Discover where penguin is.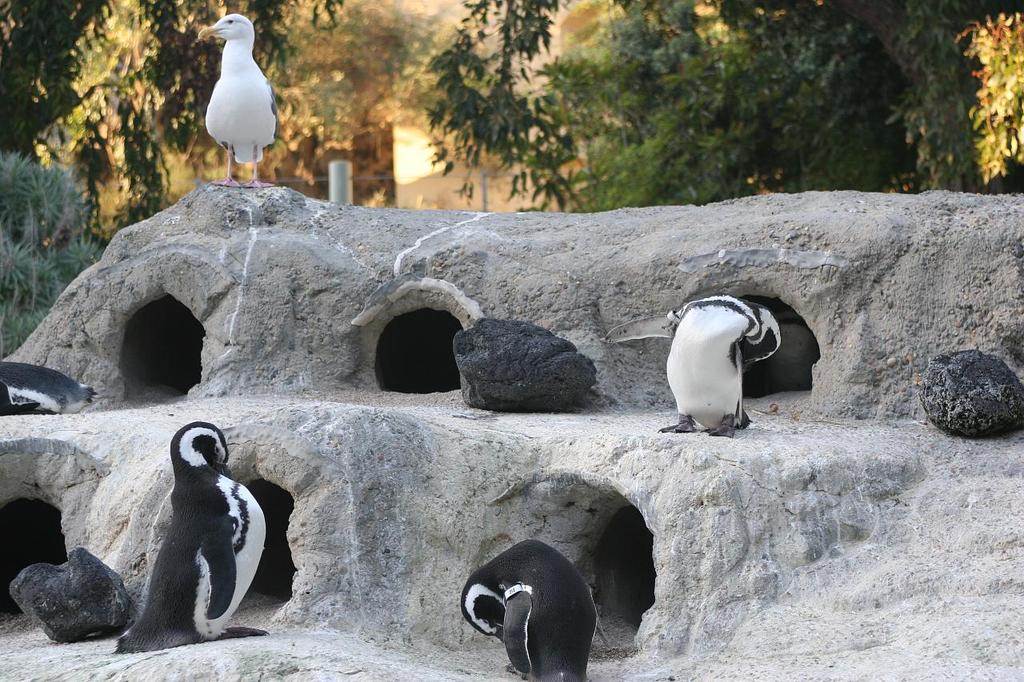
Discovered at pyautogui.locateOnScreen(459, 537, 598, 681).
